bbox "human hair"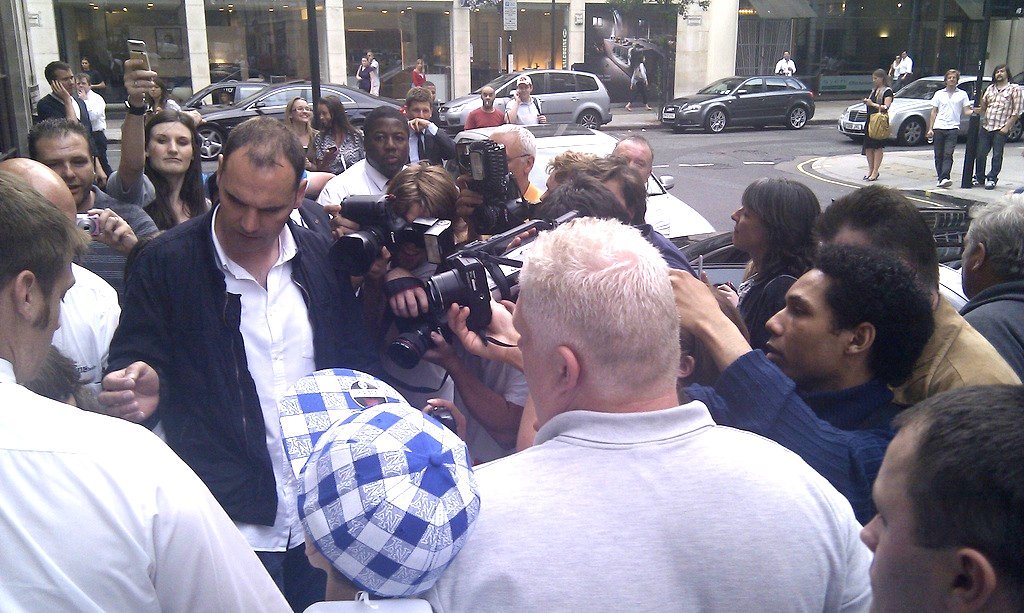
box(816, 184, 949, 274)
